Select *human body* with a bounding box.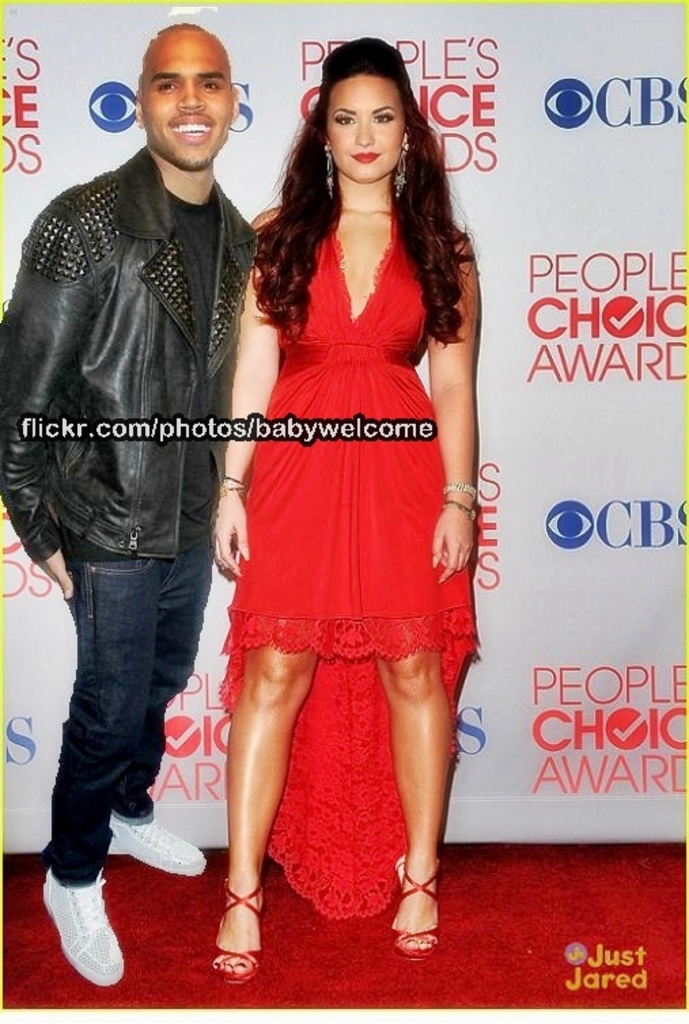
BBox(209, 60, 472, 892).
